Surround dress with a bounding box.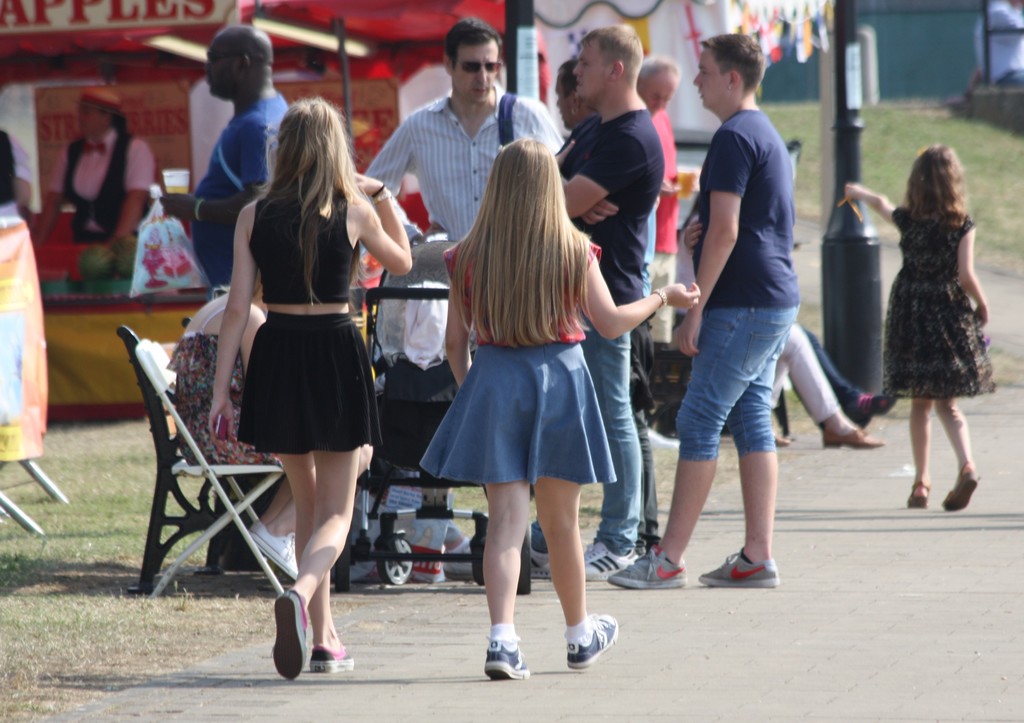
box=[388, 245, 629, 493].
